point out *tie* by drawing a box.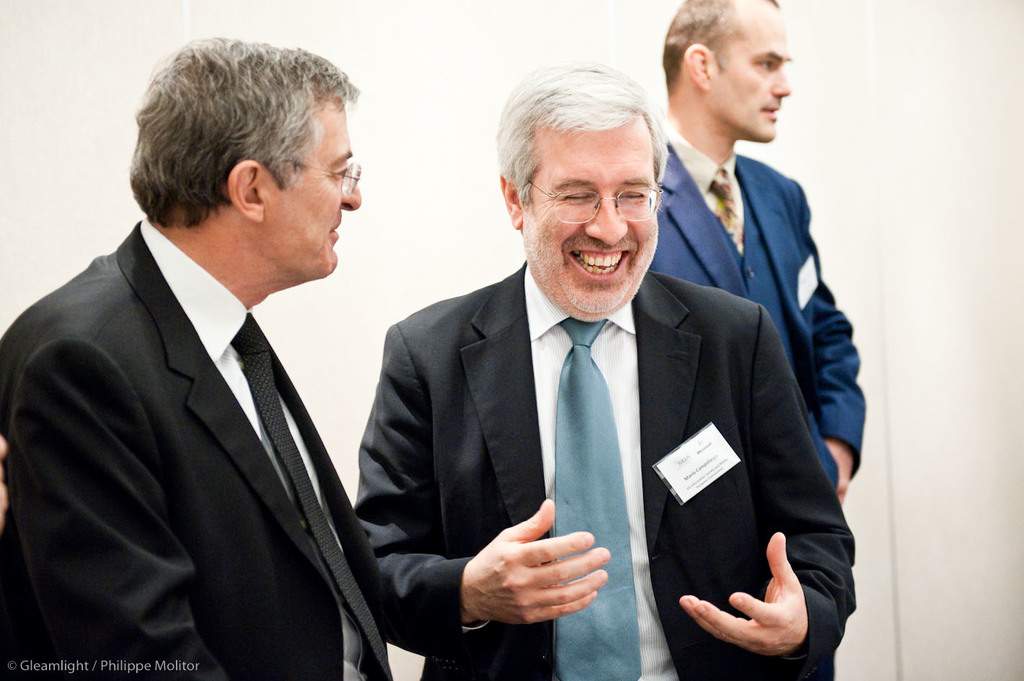
l=231, t=311, r=400, b=680.
